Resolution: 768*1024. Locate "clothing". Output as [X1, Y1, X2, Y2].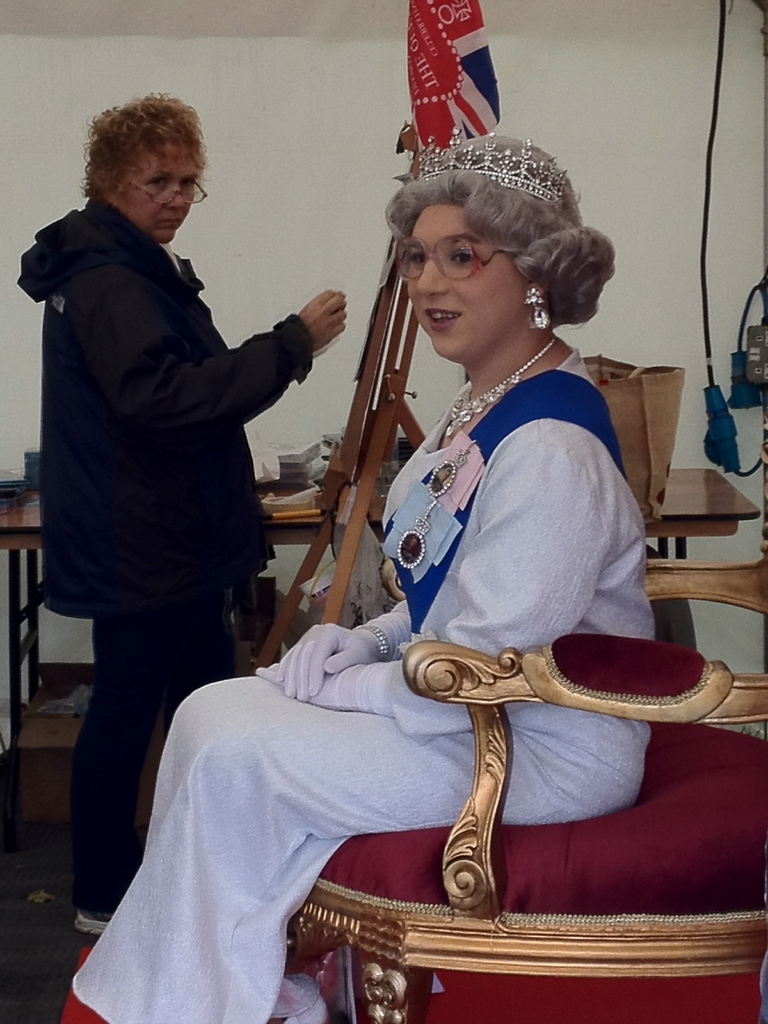
[23, 96, 313, 812].
